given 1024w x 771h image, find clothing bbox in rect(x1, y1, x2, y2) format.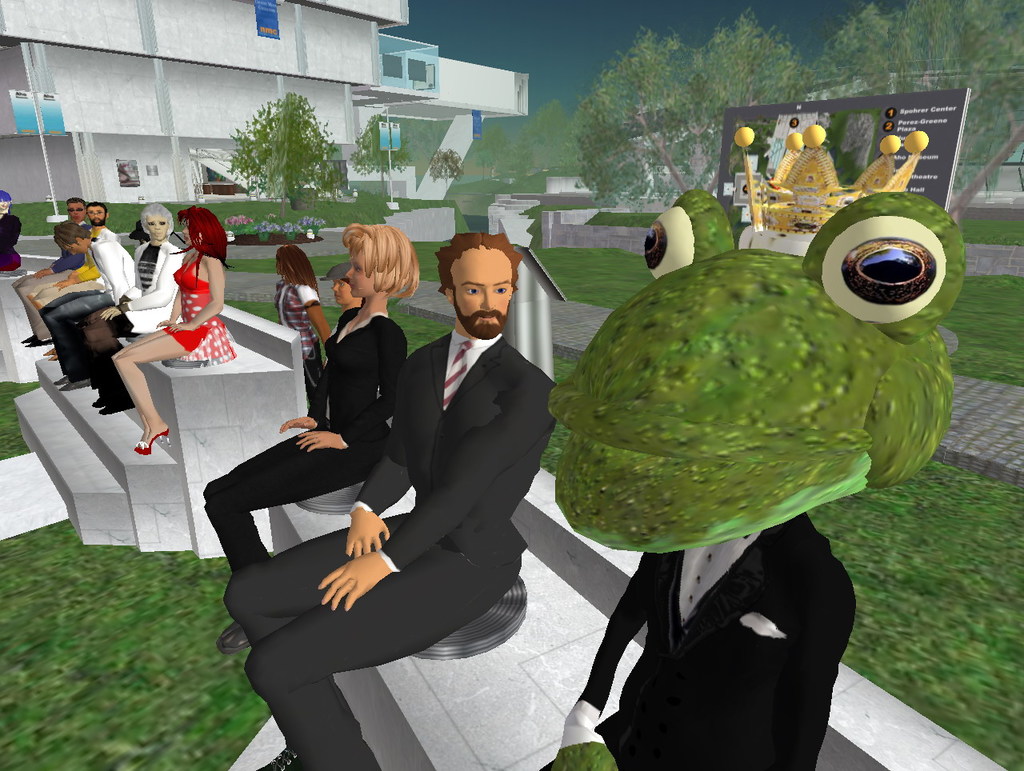
rect(15, 251, 97, 331).
